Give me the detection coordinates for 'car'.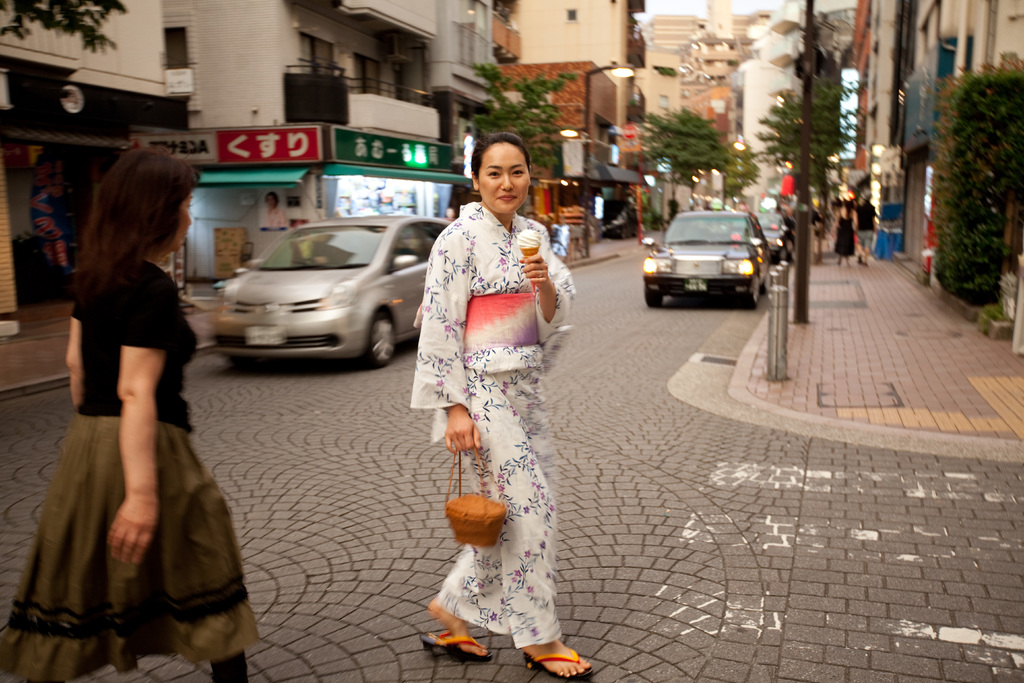
box=[651, 199, 782, 303].
